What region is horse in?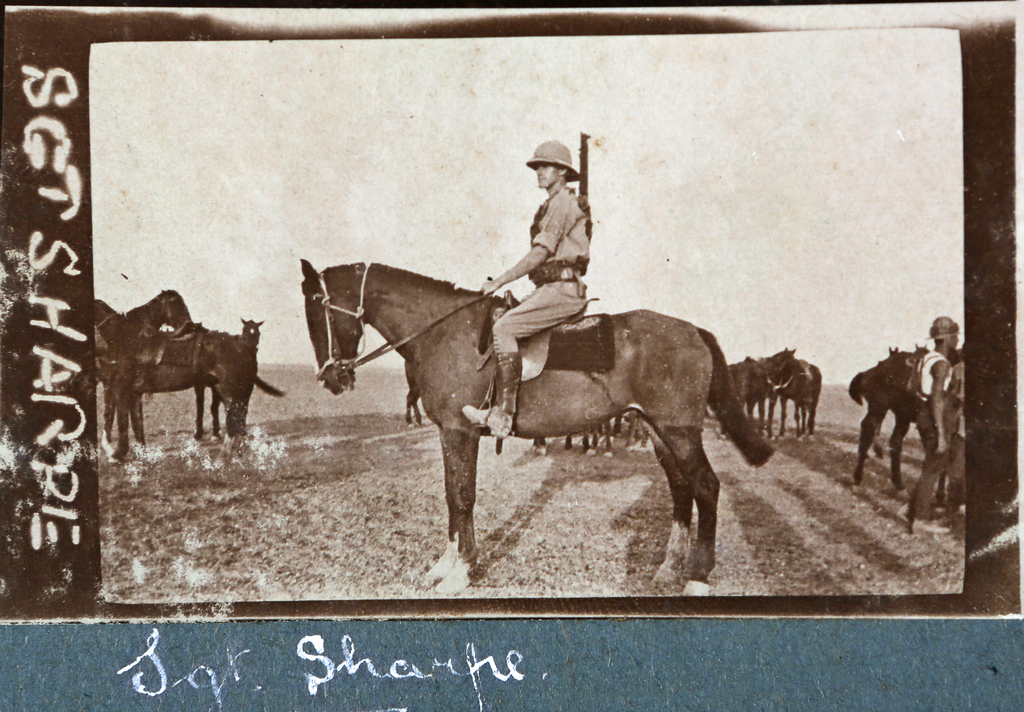
[left=90, top=287, right=196, bottom=449].
